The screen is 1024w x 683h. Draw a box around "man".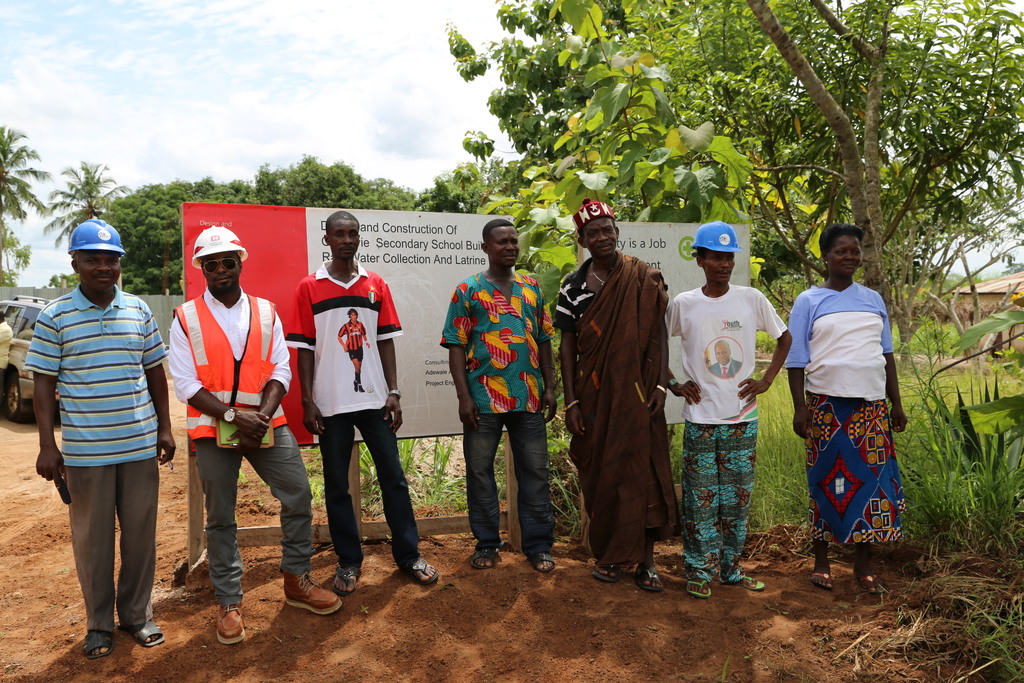
(666, 224, 791, 600).
